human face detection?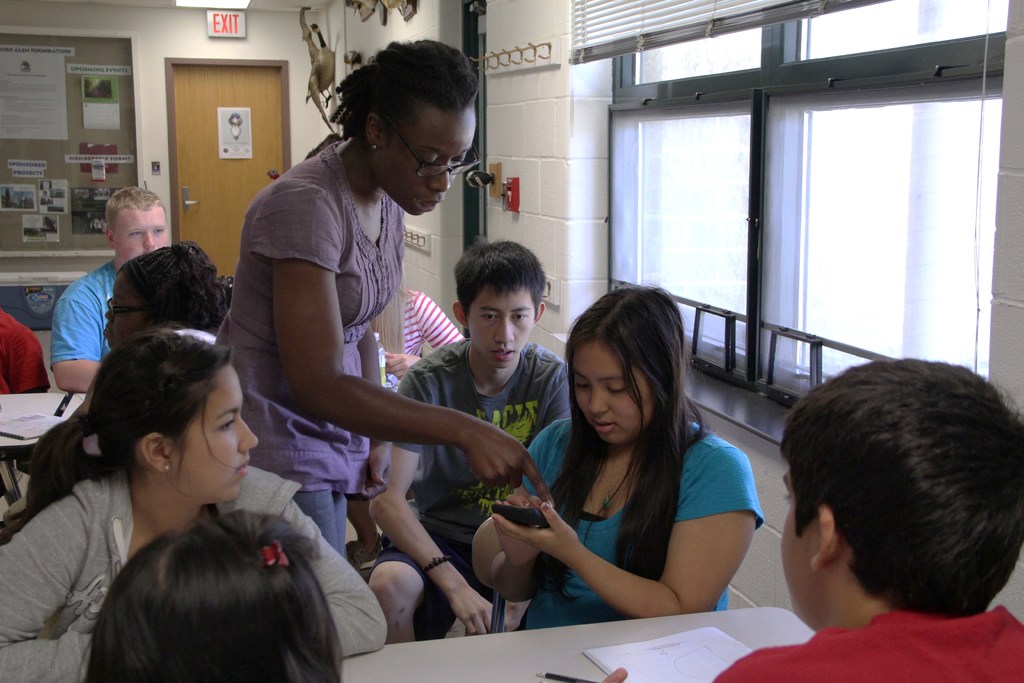
[x1=380, y1=117, x2=477, y2=214]
